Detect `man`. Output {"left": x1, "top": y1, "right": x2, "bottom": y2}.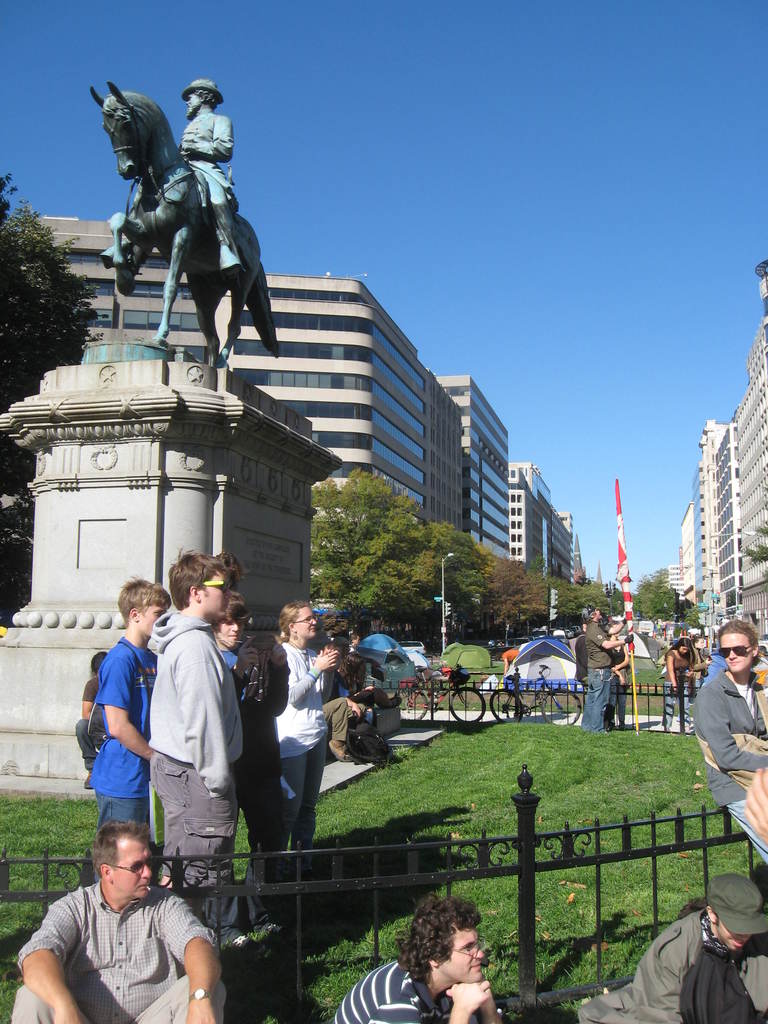
{"left": 7, "top": 824, "right": 232, "bottom": 1023}.
